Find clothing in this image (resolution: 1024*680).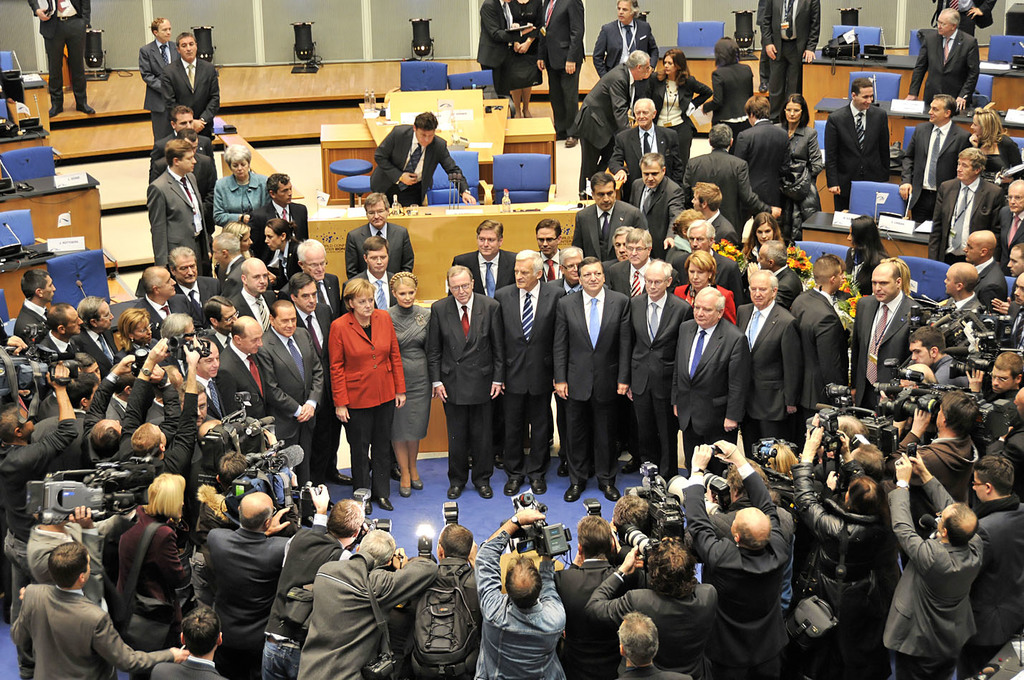
BBox(562, 57, 633, 184).
